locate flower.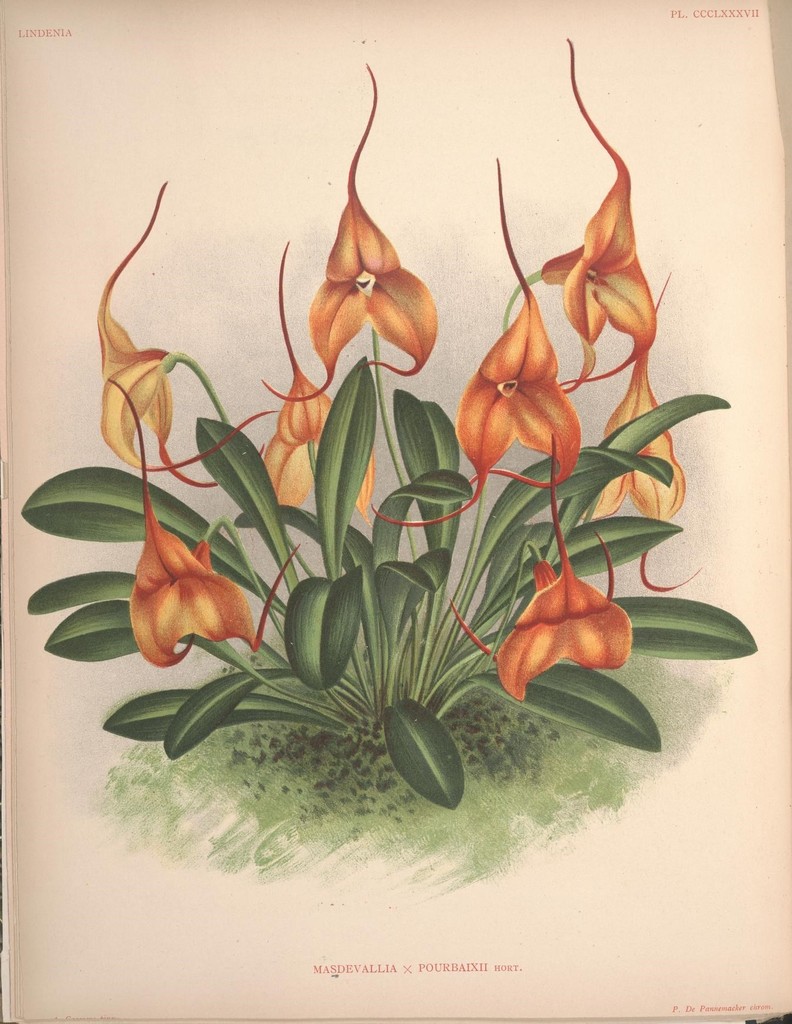
Bounding box: 369:156:581:497.
